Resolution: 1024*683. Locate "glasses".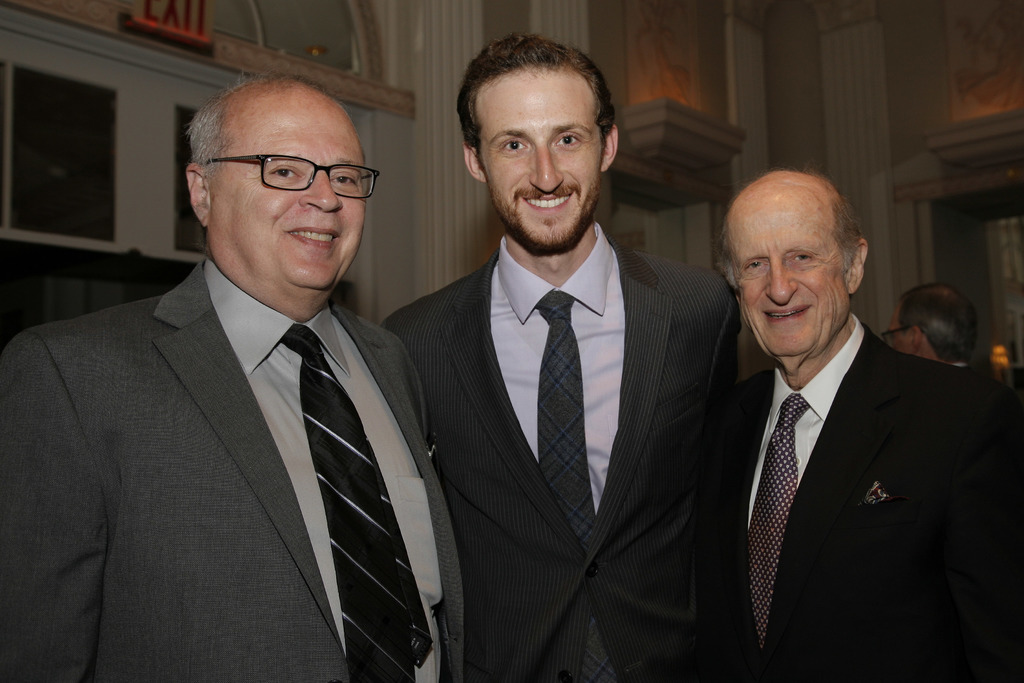
locate(217, 151, 371, 194).
